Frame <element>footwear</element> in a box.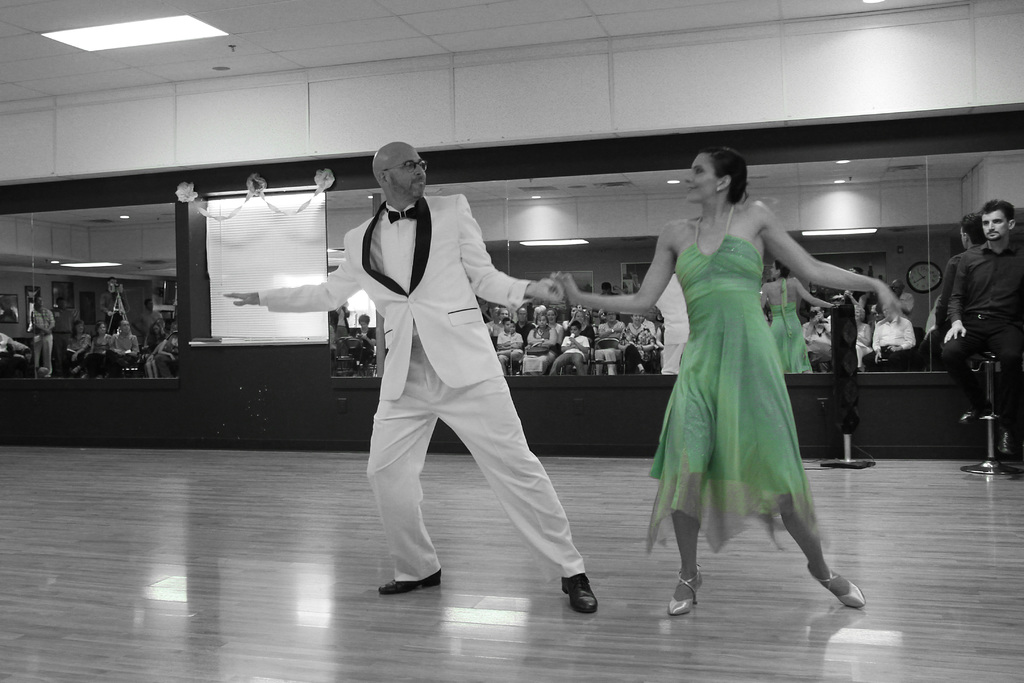
(x1=961, y1=399, x2=992, y2=421).
